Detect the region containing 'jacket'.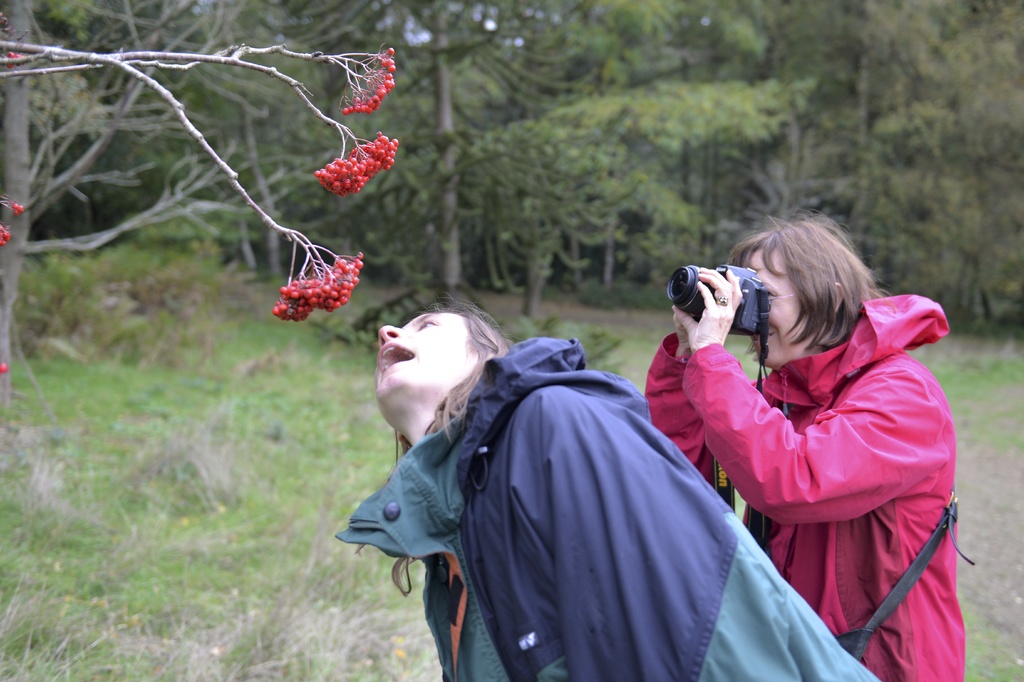
{"left": 644, "top": 249, "right": 952, "bottom": 602}.
